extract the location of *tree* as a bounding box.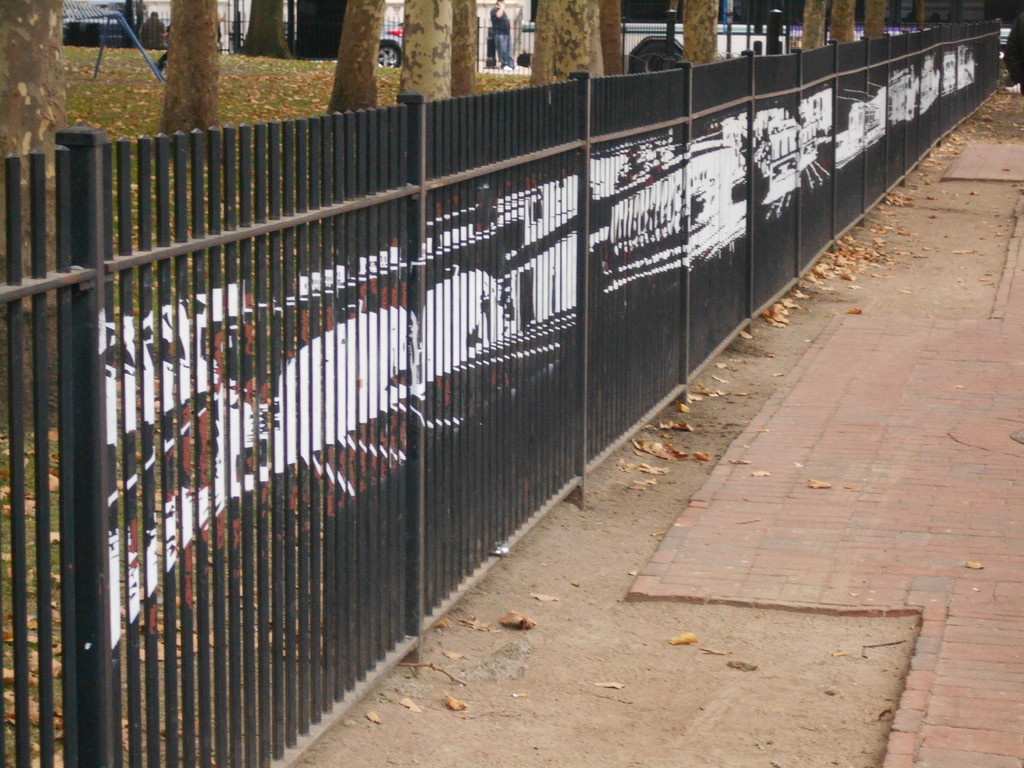
pyautogui.locateOnScreen(828, 0, 854, 45).
